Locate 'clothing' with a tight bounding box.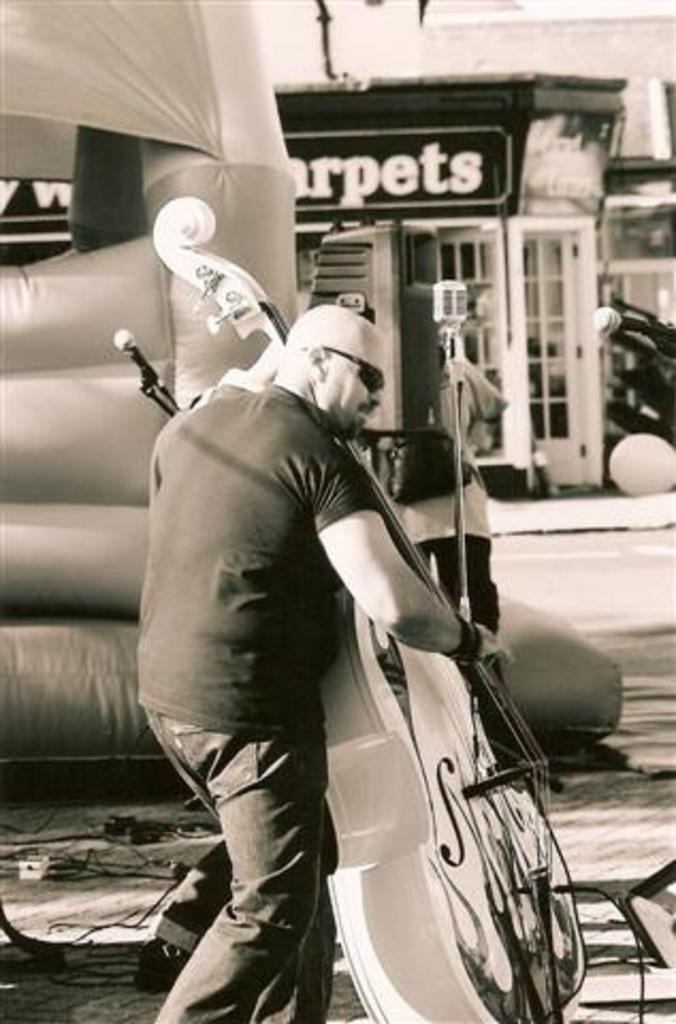
[x1=158, y1=363, x2=275, y2=956].
